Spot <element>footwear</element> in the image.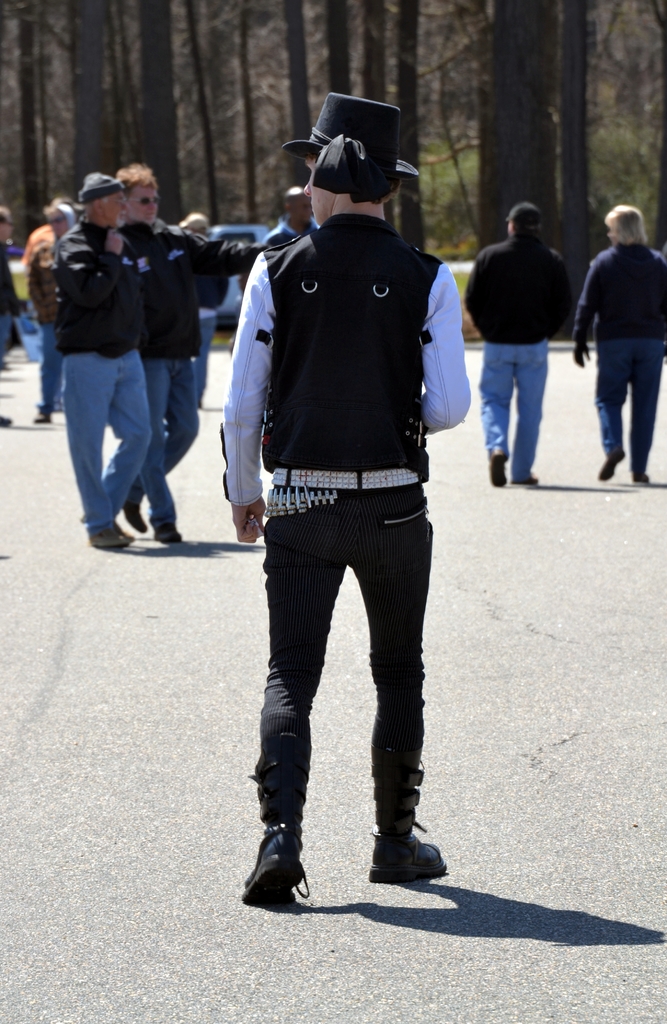
<element>footwear</element> found at [0,415,13,428].
